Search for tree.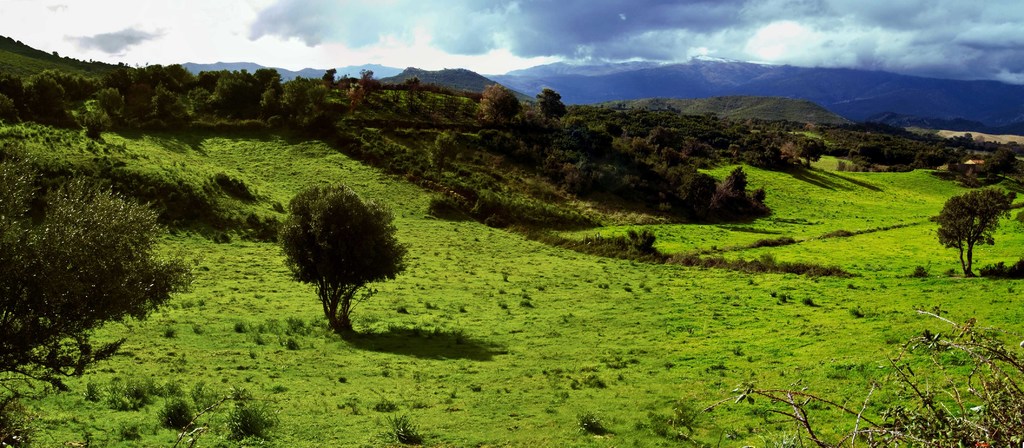
Found at 474:84:524:129.
